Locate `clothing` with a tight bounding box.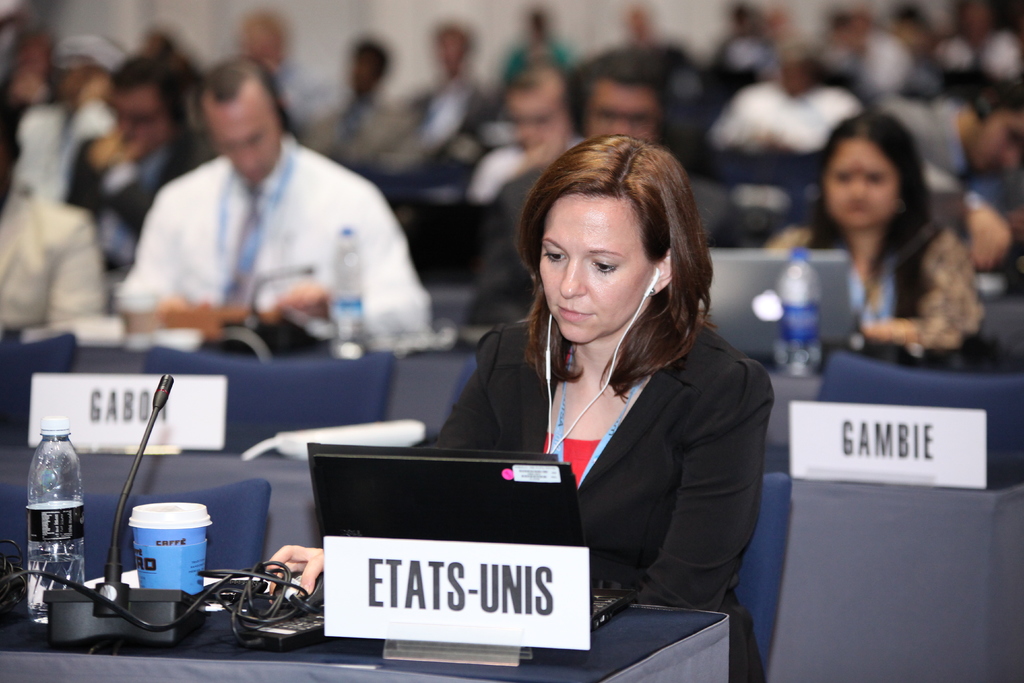
left=761, top=219, right=995, bottom=350.
